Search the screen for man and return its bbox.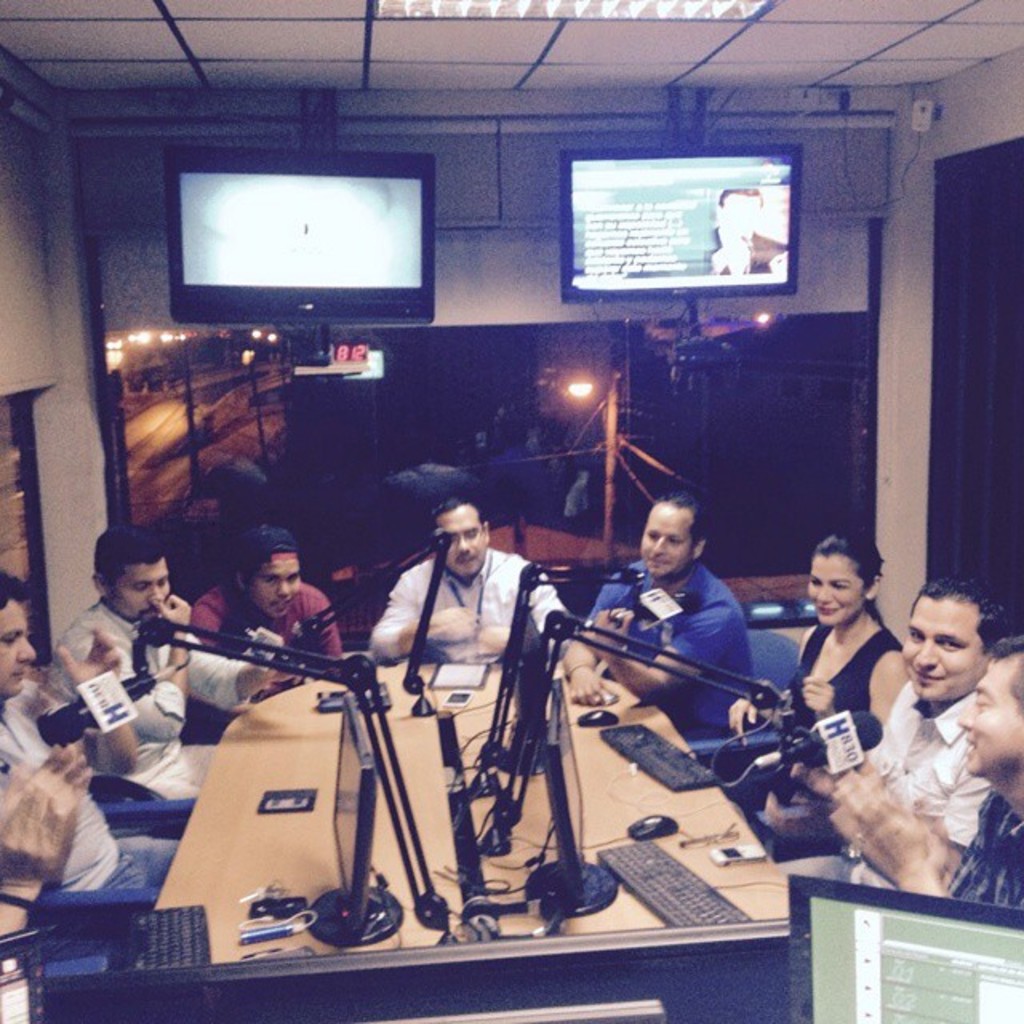
Found: [848, 650, 1022, 917].
